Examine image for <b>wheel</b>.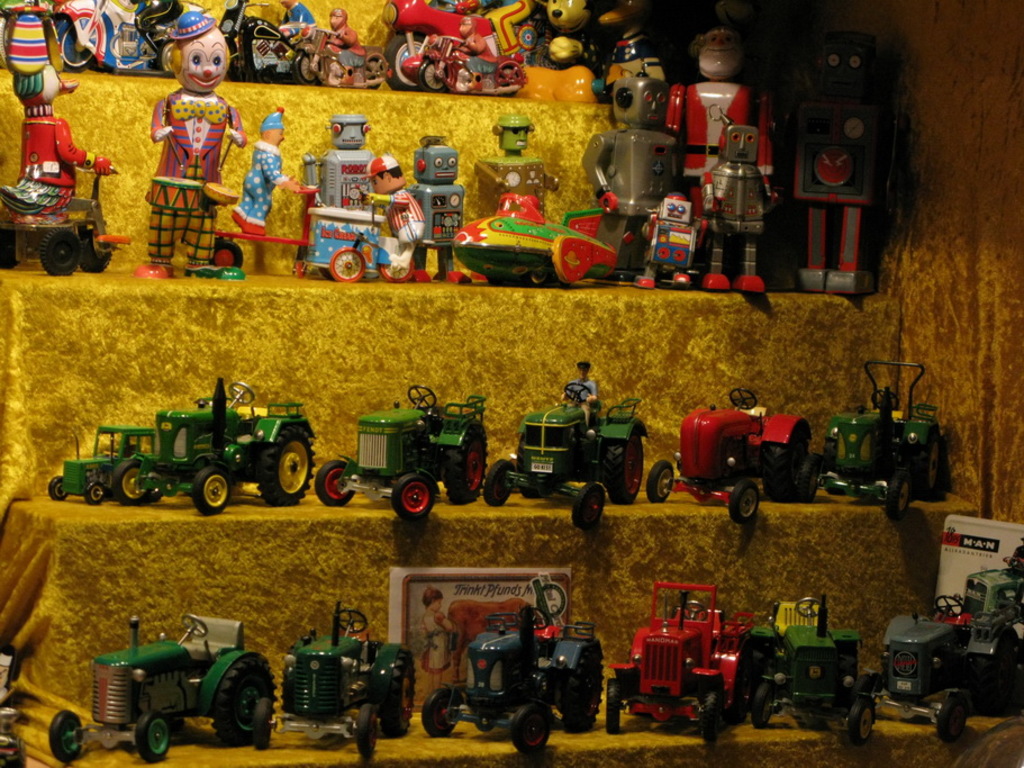
Examination result: [x1=841, y1=697, x2=872, y2=742].
